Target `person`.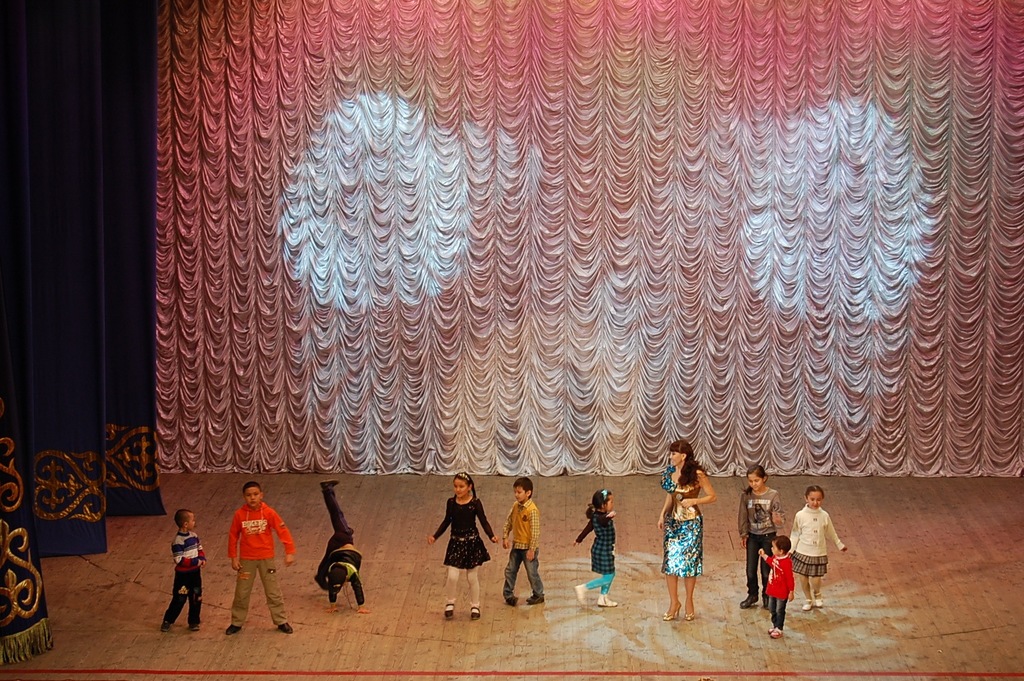
Target region: pyautogui.locateOnScreen(225, 479, 295, 642).
